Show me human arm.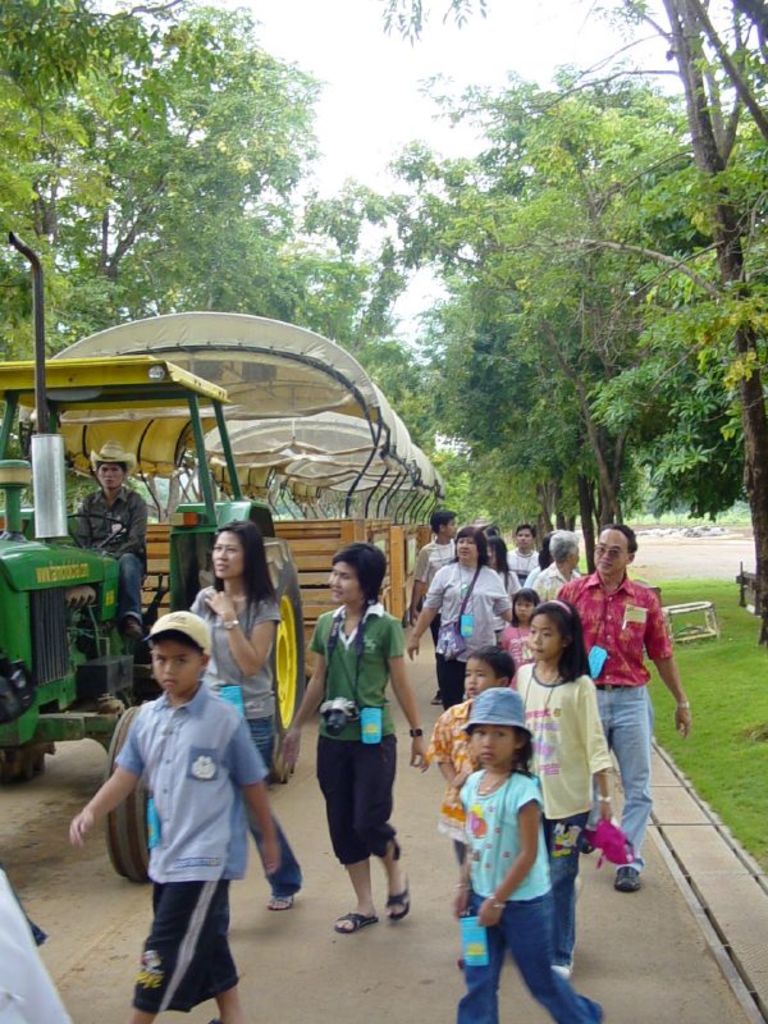
human arm is here: left=200, top=573, right=280, bottom=682.
